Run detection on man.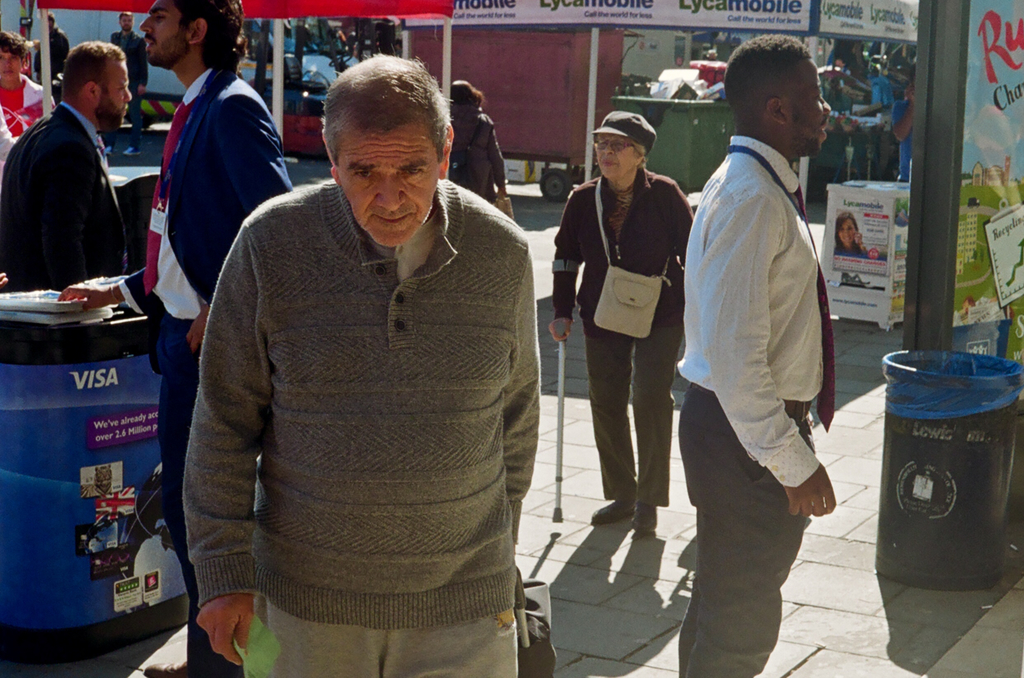
Result: bbox=[0, 40, 134, 289].
